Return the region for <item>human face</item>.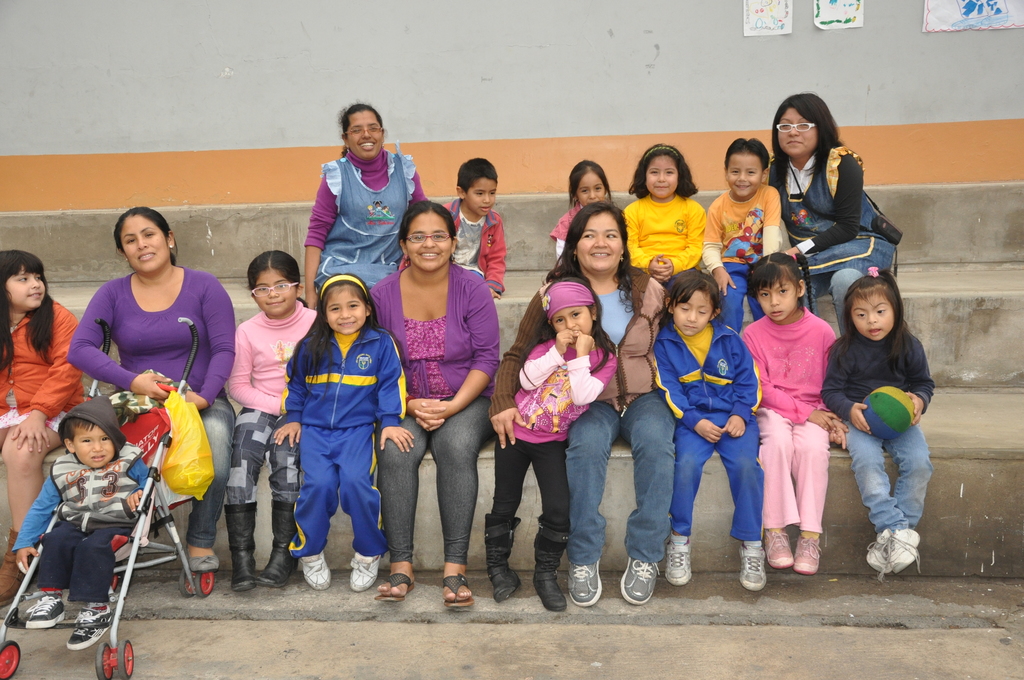
465,177,494,215.
